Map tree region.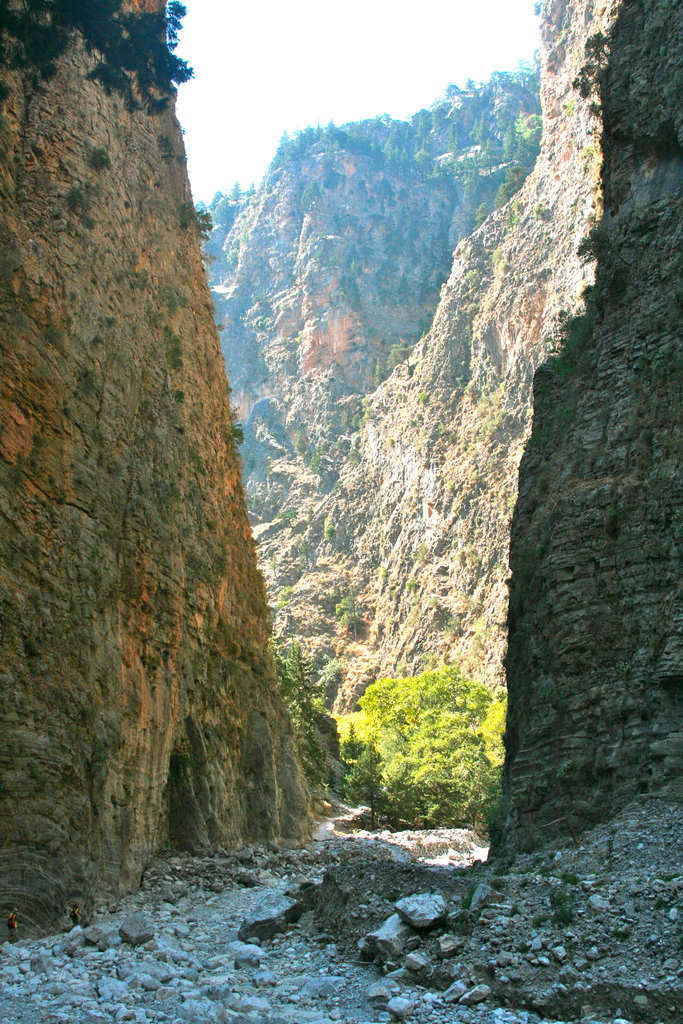
Mapped to select_region(391, 267, 413, 300).
